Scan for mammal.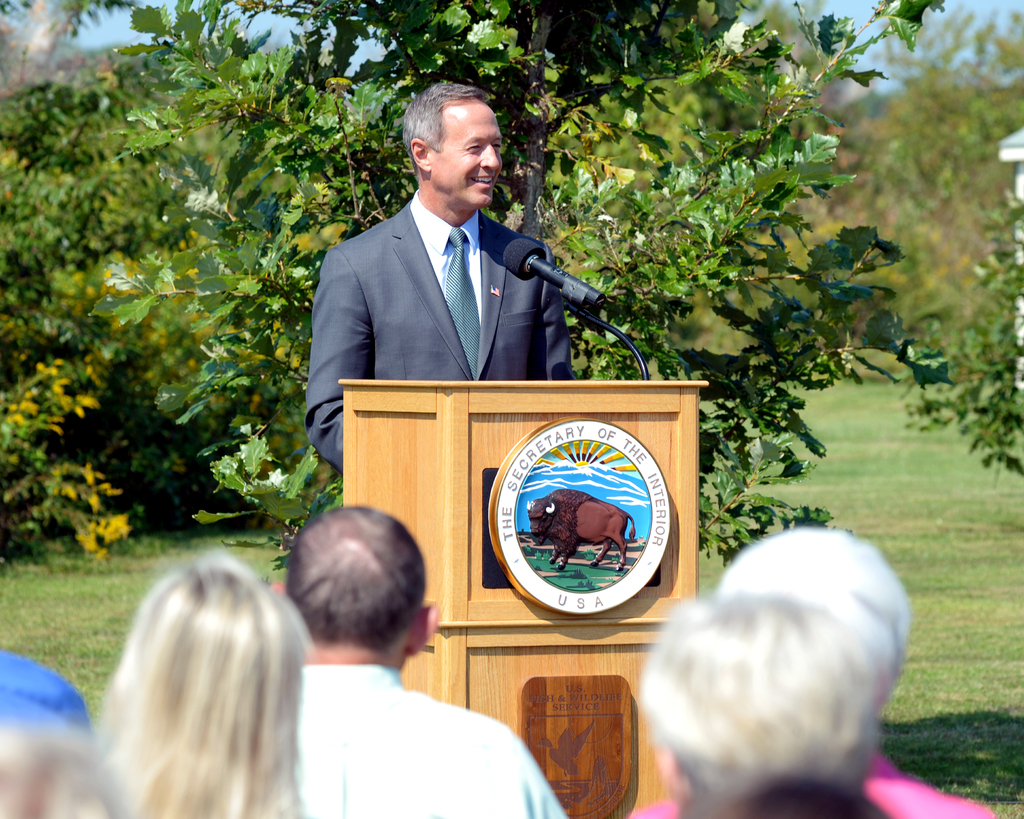
Scan result: (52, 541, 324, 813).
